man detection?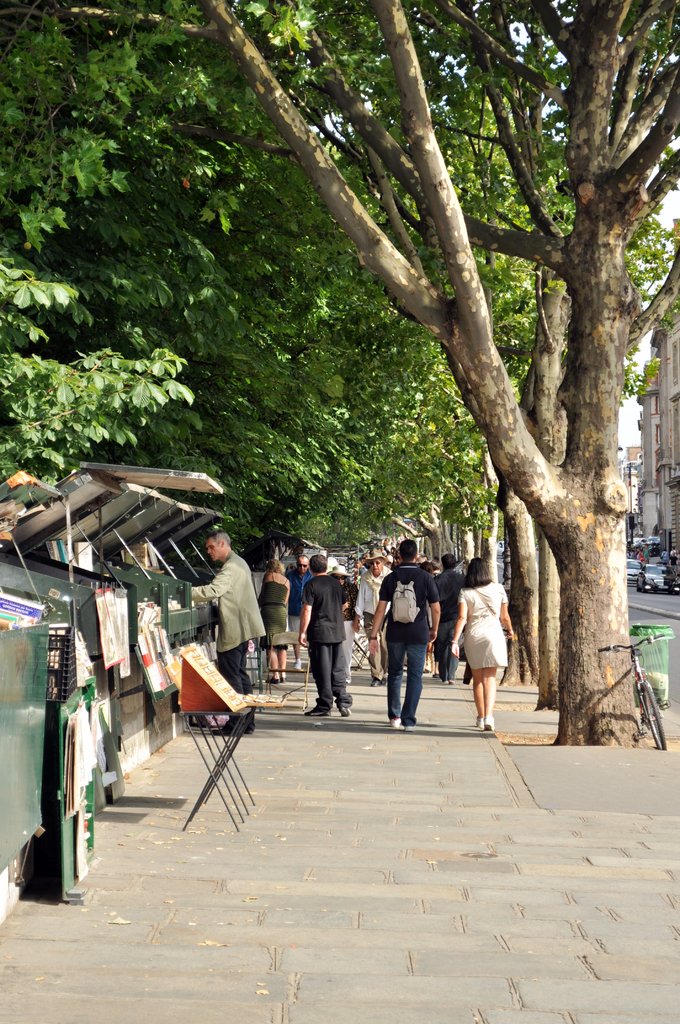
bbox=(191, 527, 266, 735)
